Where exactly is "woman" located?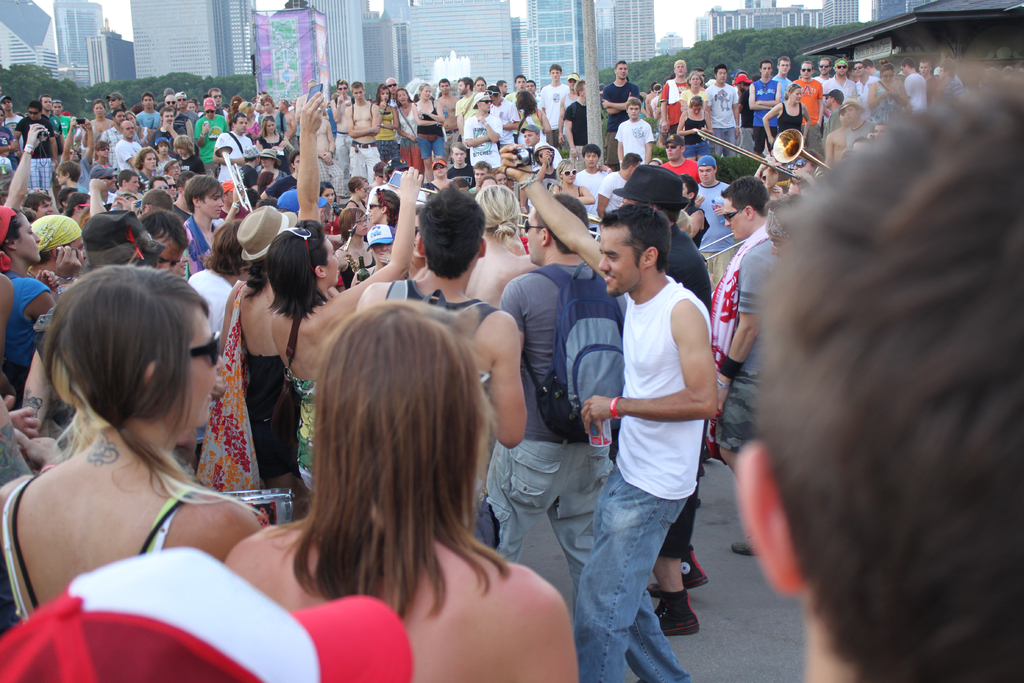
Its bounding box is box(410, 83, 447, 173).
